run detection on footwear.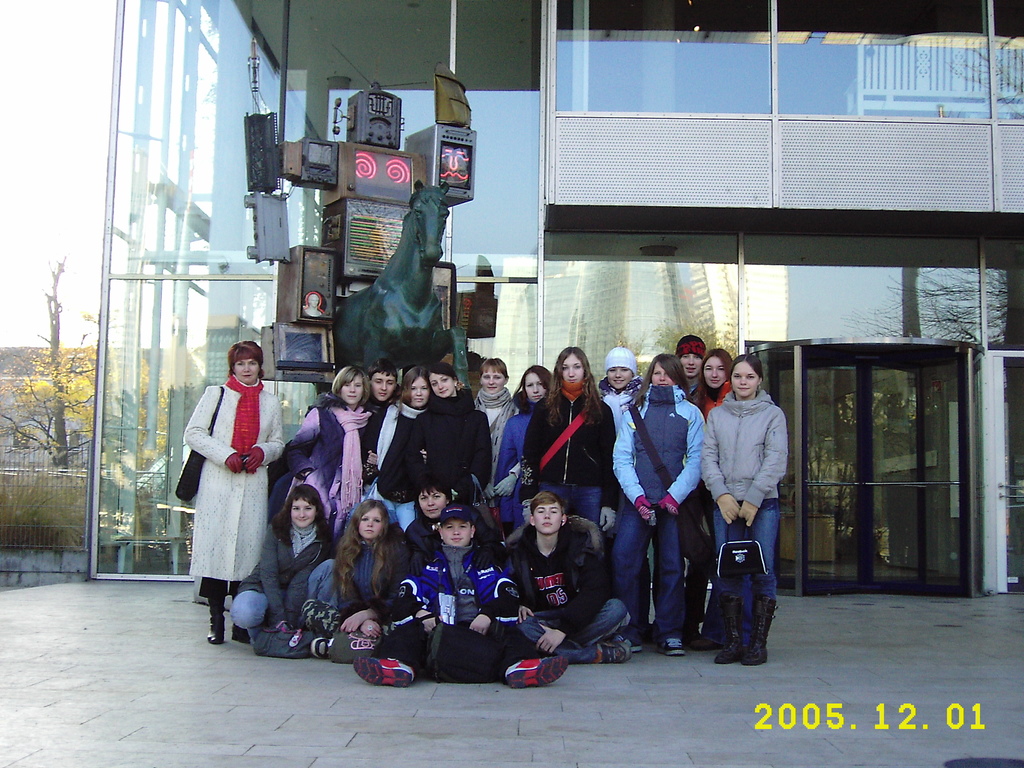
Result: [x1=596, y1=642, x2=634, y2=666].
